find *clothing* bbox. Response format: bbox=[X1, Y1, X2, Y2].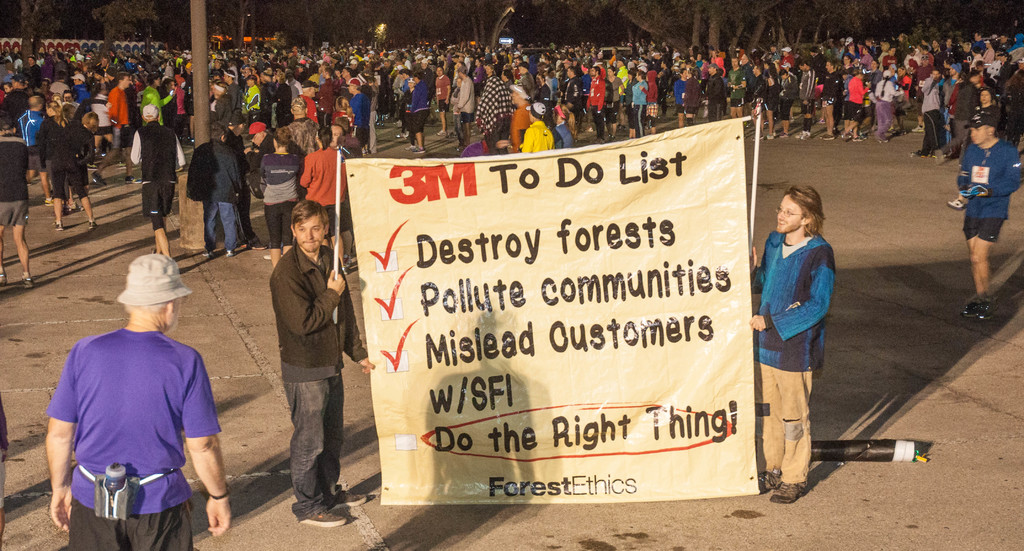
bbox=[955, 137, 1023, 243].
